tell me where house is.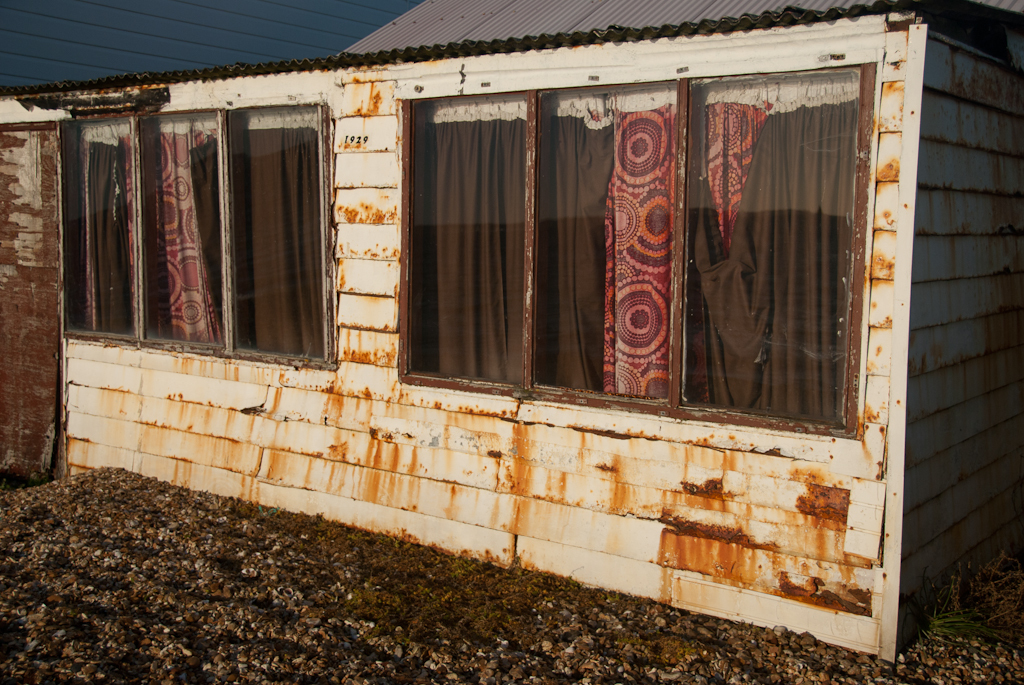
house is at region(0, 0, 1023, 663).
